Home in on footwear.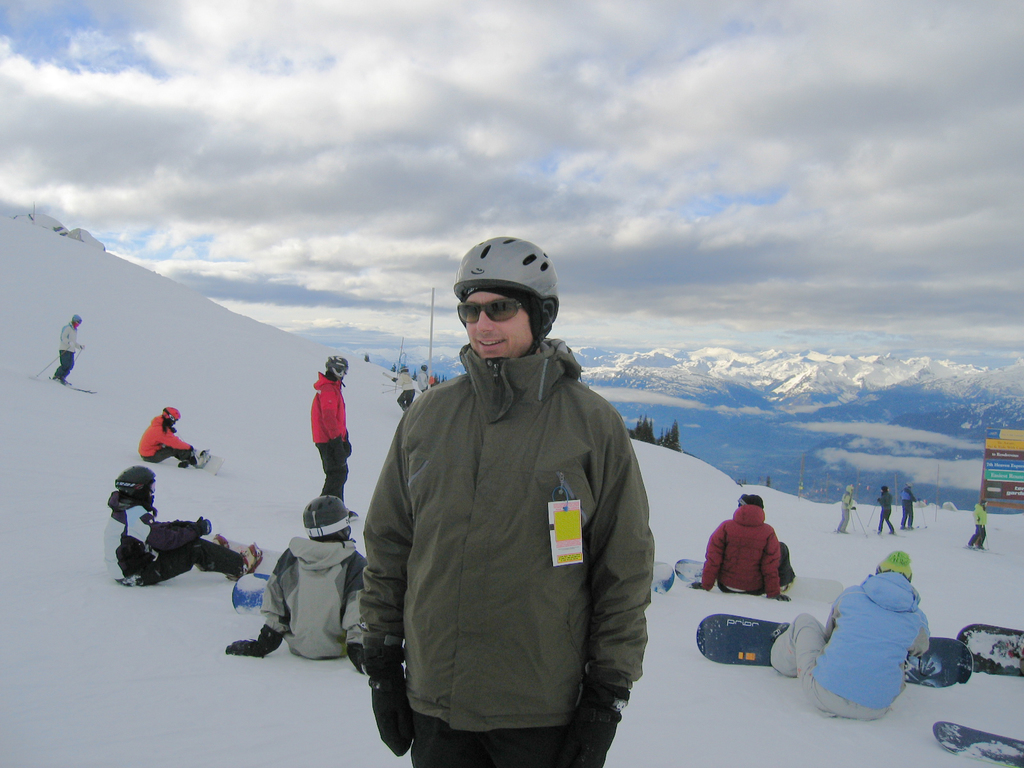
Homed in at [212, 535, 230, 549].
